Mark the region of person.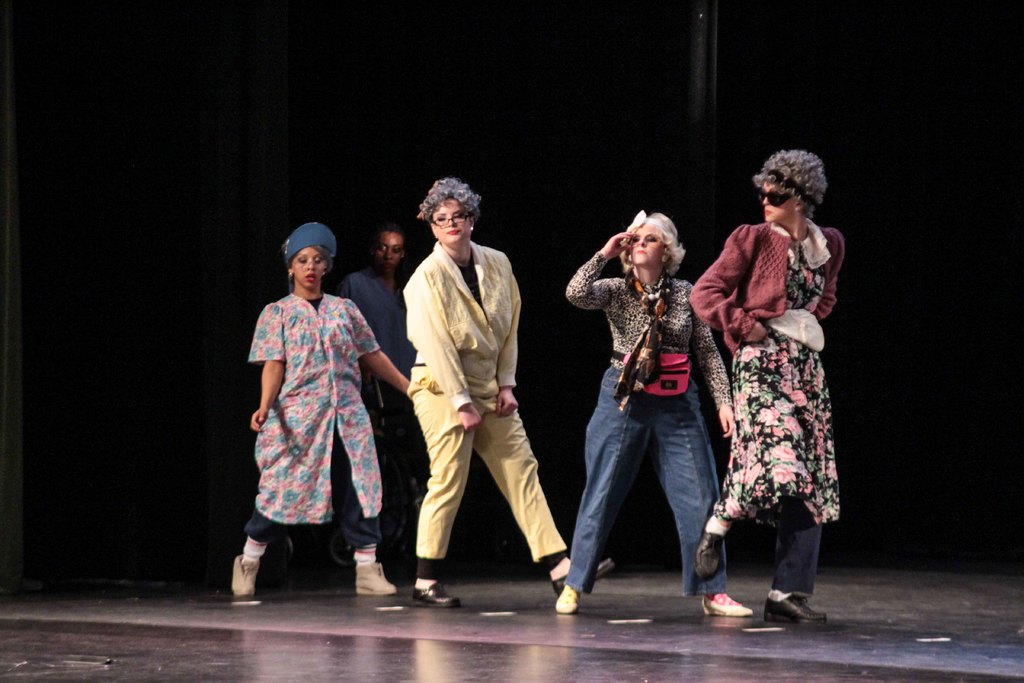
Region: 548:206:753:623.
